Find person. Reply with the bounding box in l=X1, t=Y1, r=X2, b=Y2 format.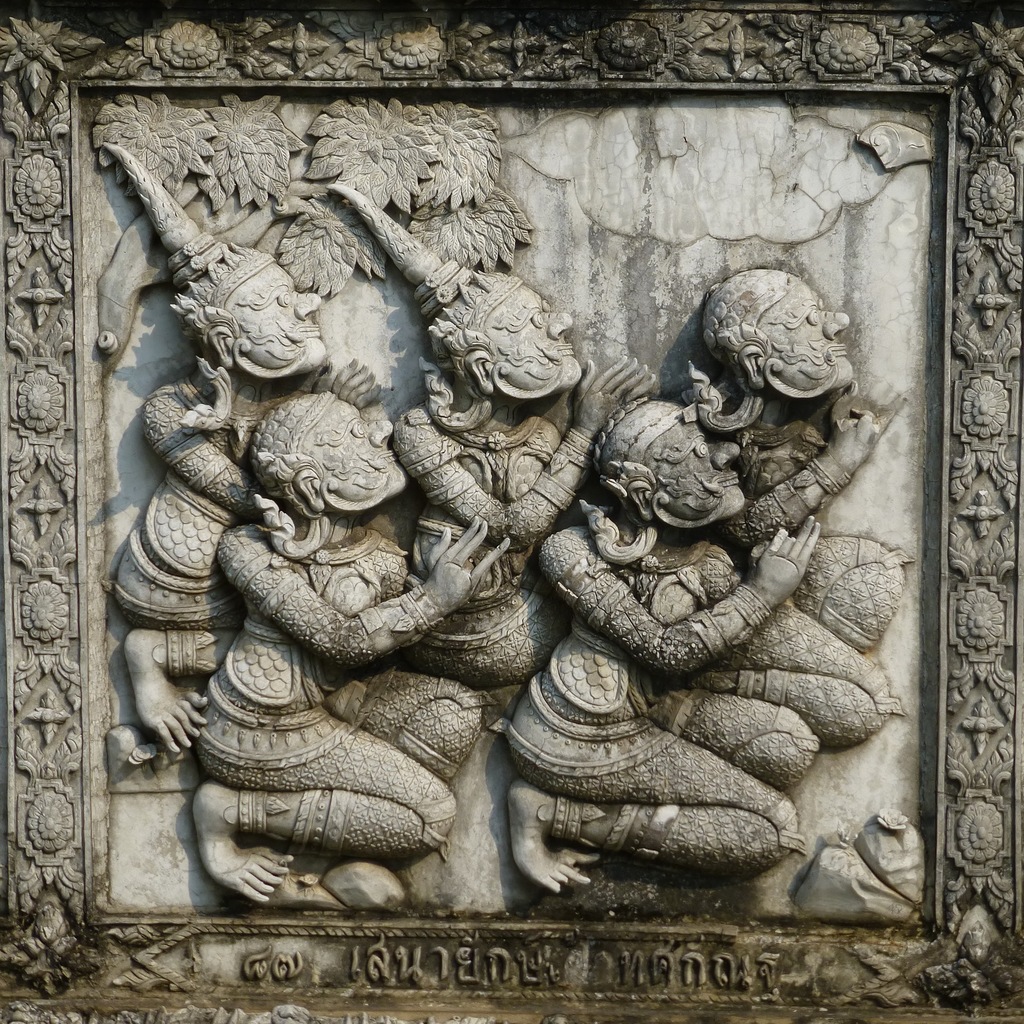
l=188, t=392, r=505, b=910.
